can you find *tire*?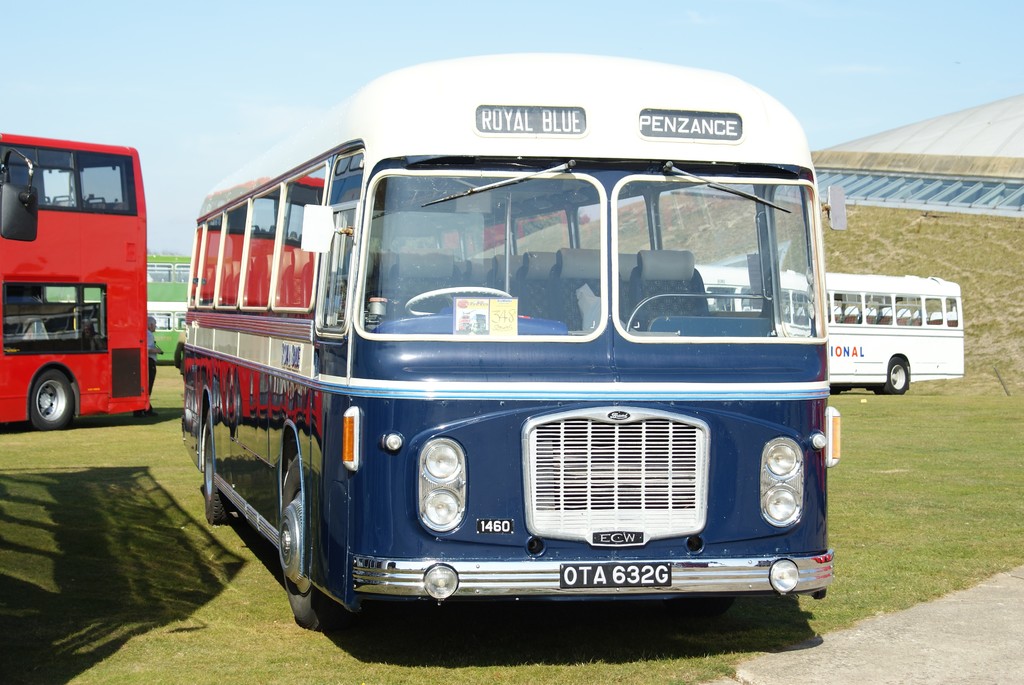
Yes, bounding box: (668, 594, 737, 616).
